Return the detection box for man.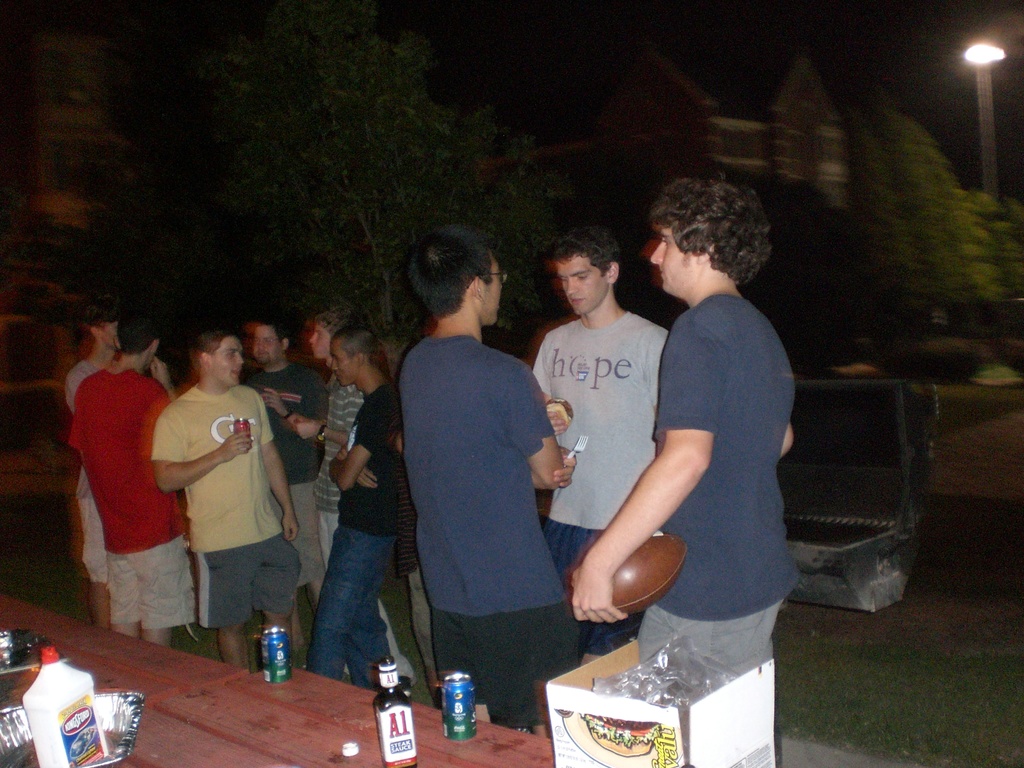
(x1=140, y1=346, x2=305, y2=678).
